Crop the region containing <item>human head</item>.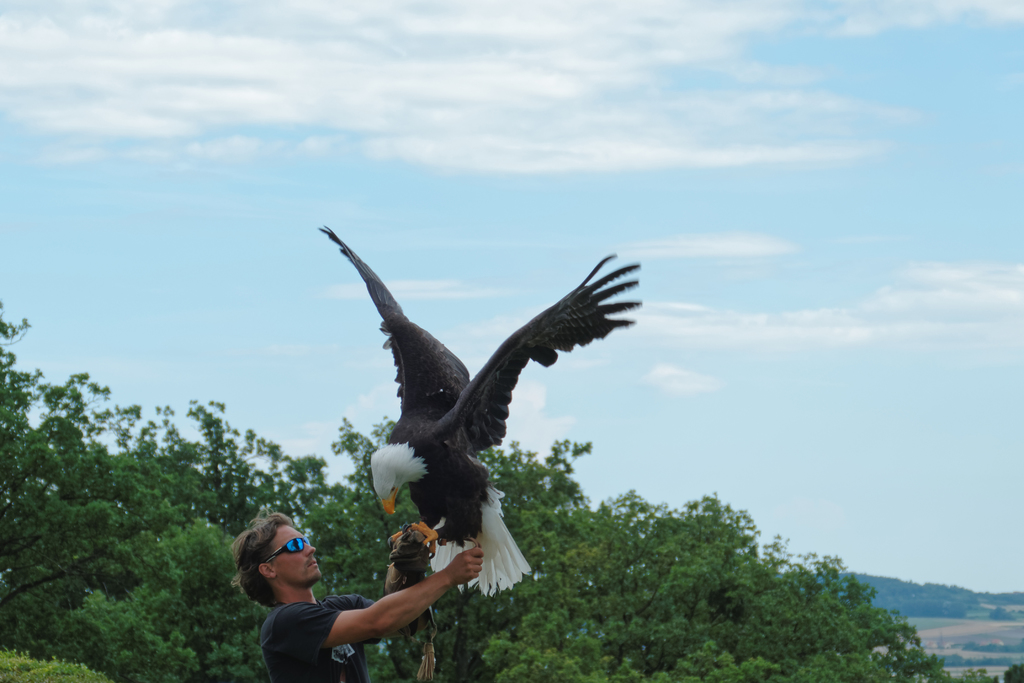
Crop region: <region>232, 527, 324, 607</region>.
